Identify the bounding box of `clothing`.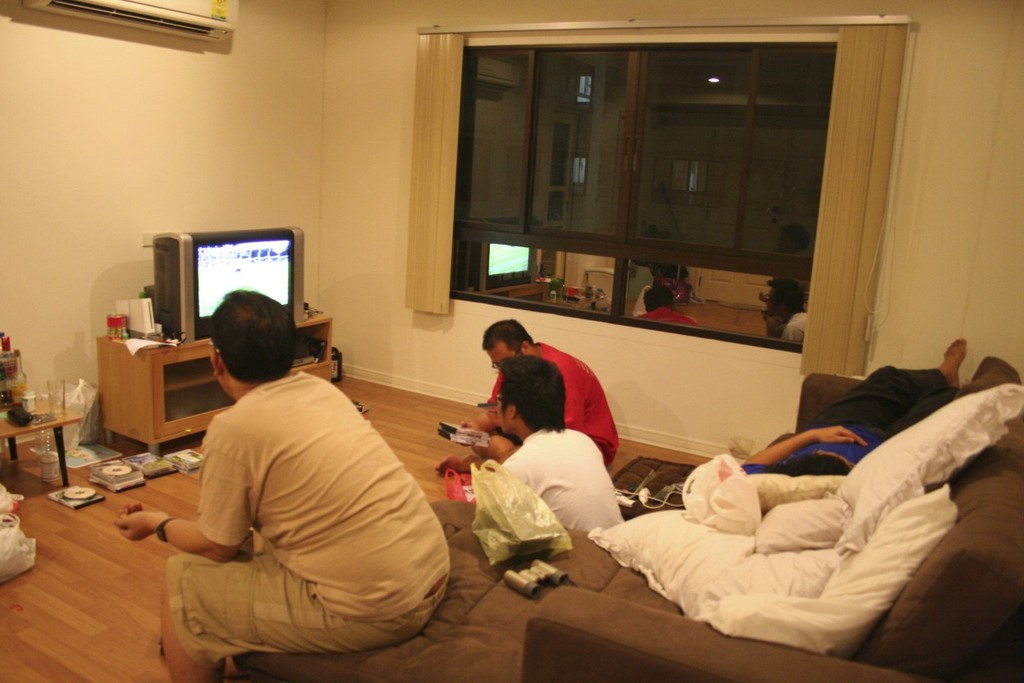
(left=479, top=344, right=619, bottom=465).
